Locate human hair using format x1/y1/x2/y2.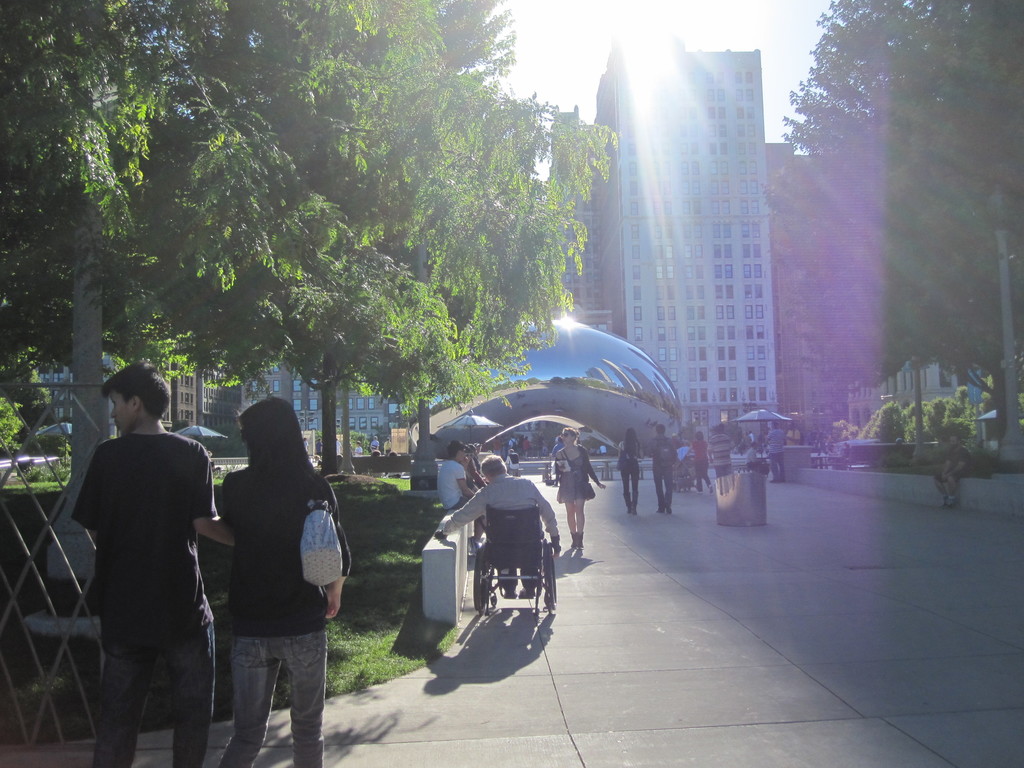
562/428/583/441.
